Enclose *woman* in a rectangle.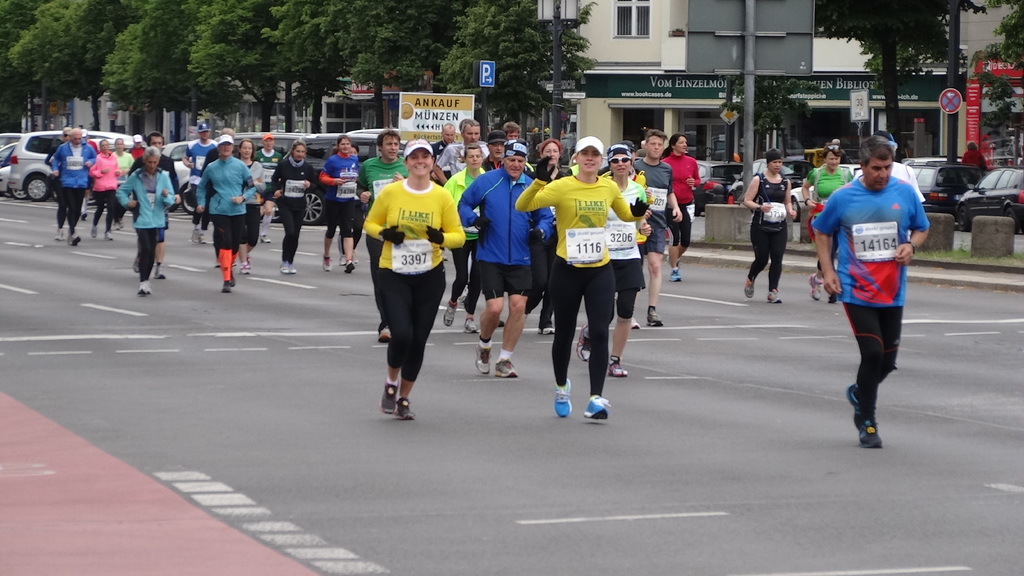
193, 133, 255, 293.
